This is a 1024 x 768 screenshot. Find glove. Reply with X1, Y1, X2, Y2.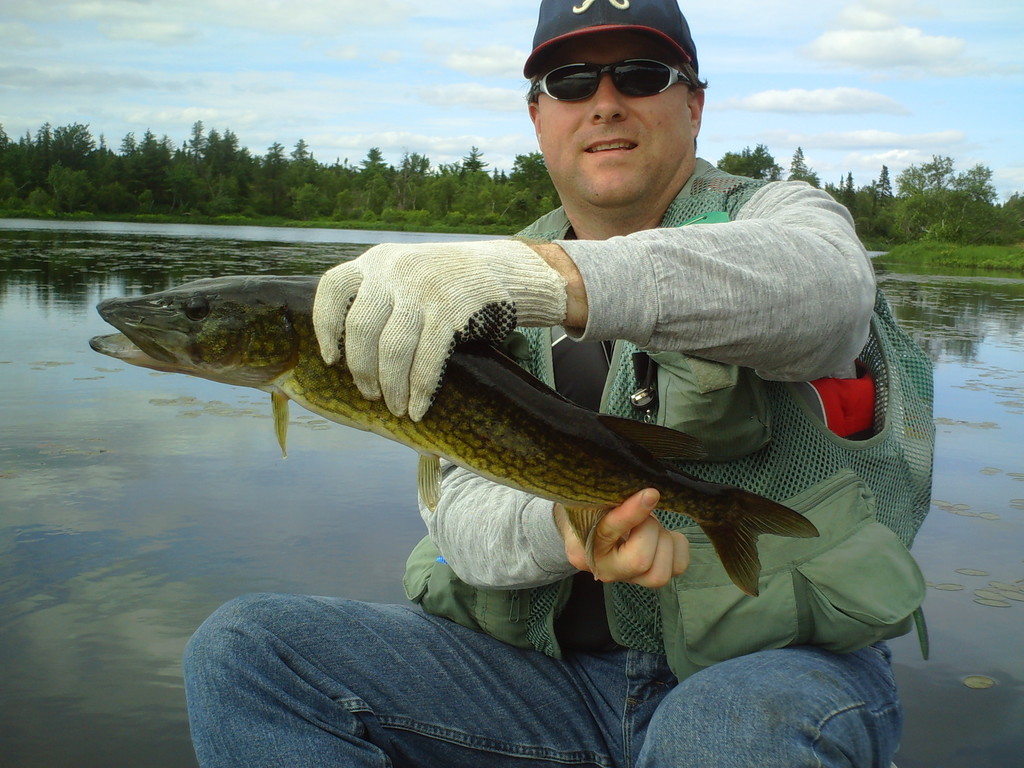
310, 236, 564, 426.
